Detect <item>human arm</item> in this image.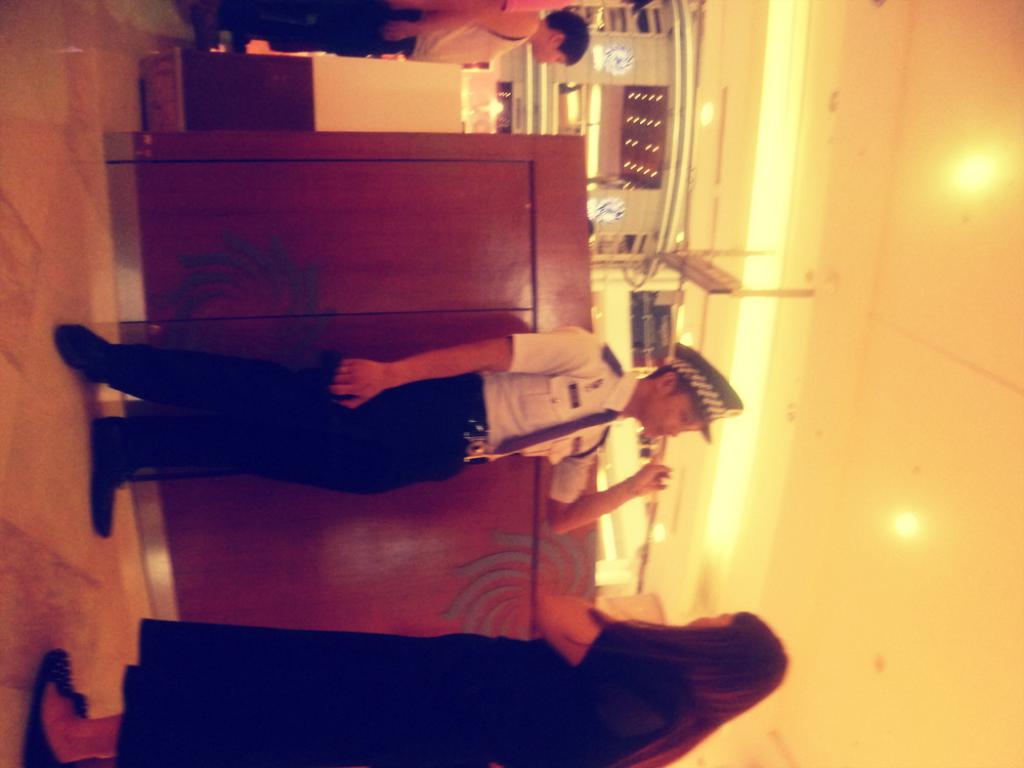
Detection: x1=530, y1=594, x2=728, y2=686.
